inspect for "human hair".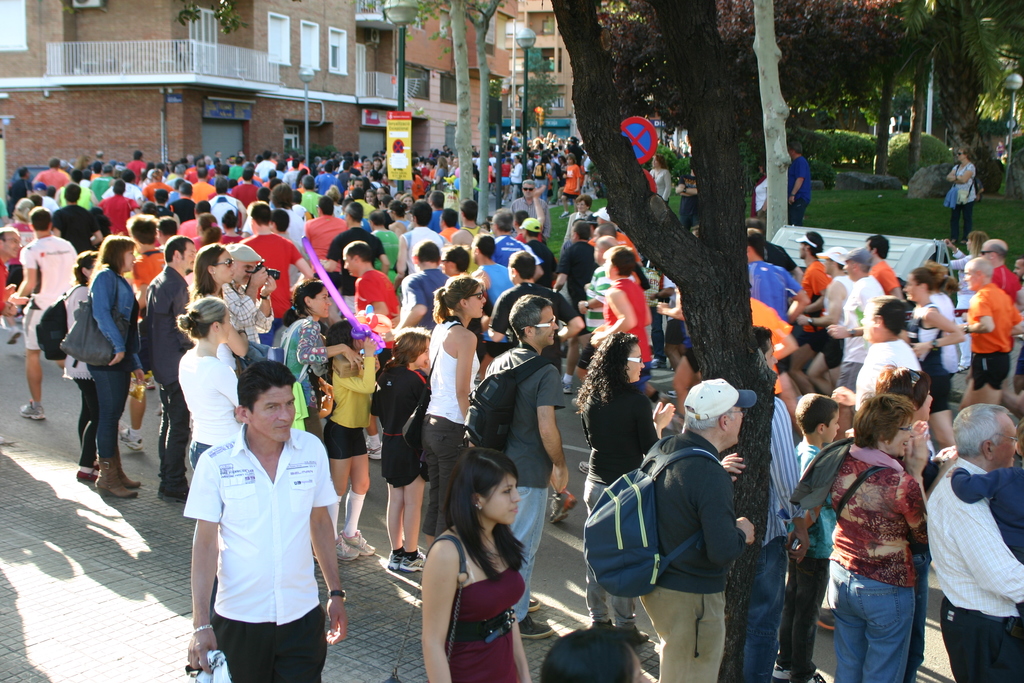
Inspection: [x1=344, y1=201, x2=361, y2=220].
